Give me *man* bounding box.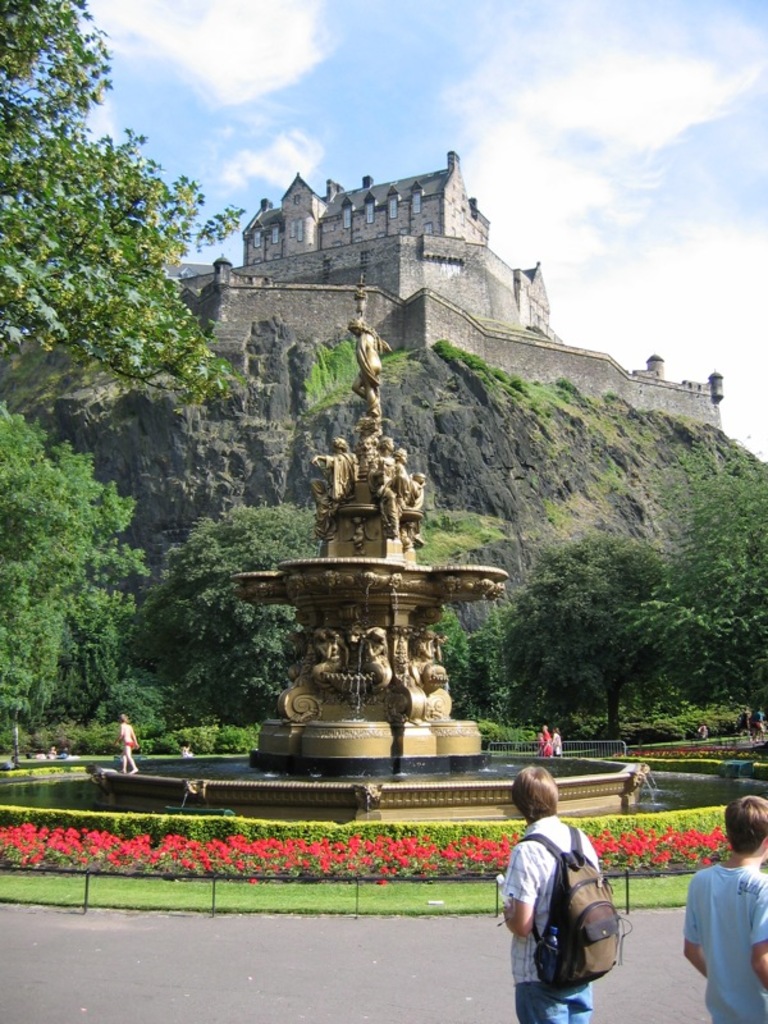
(508,768,634,1020).
